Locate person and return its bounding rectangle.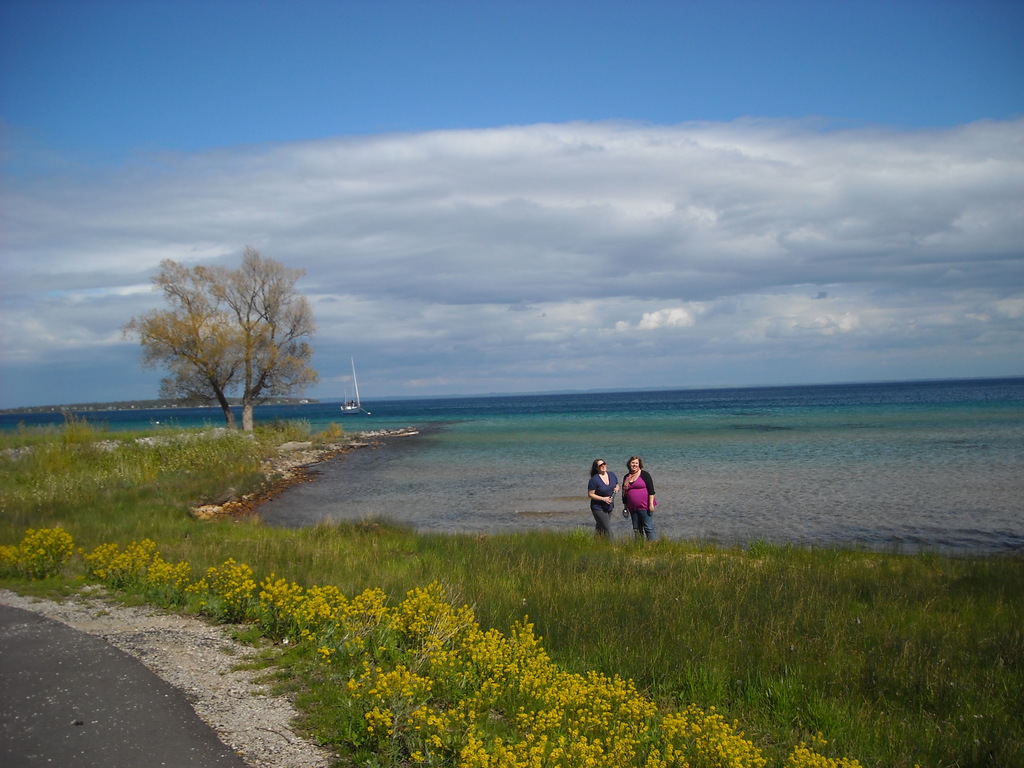
box(618, 452, 662, 545).
